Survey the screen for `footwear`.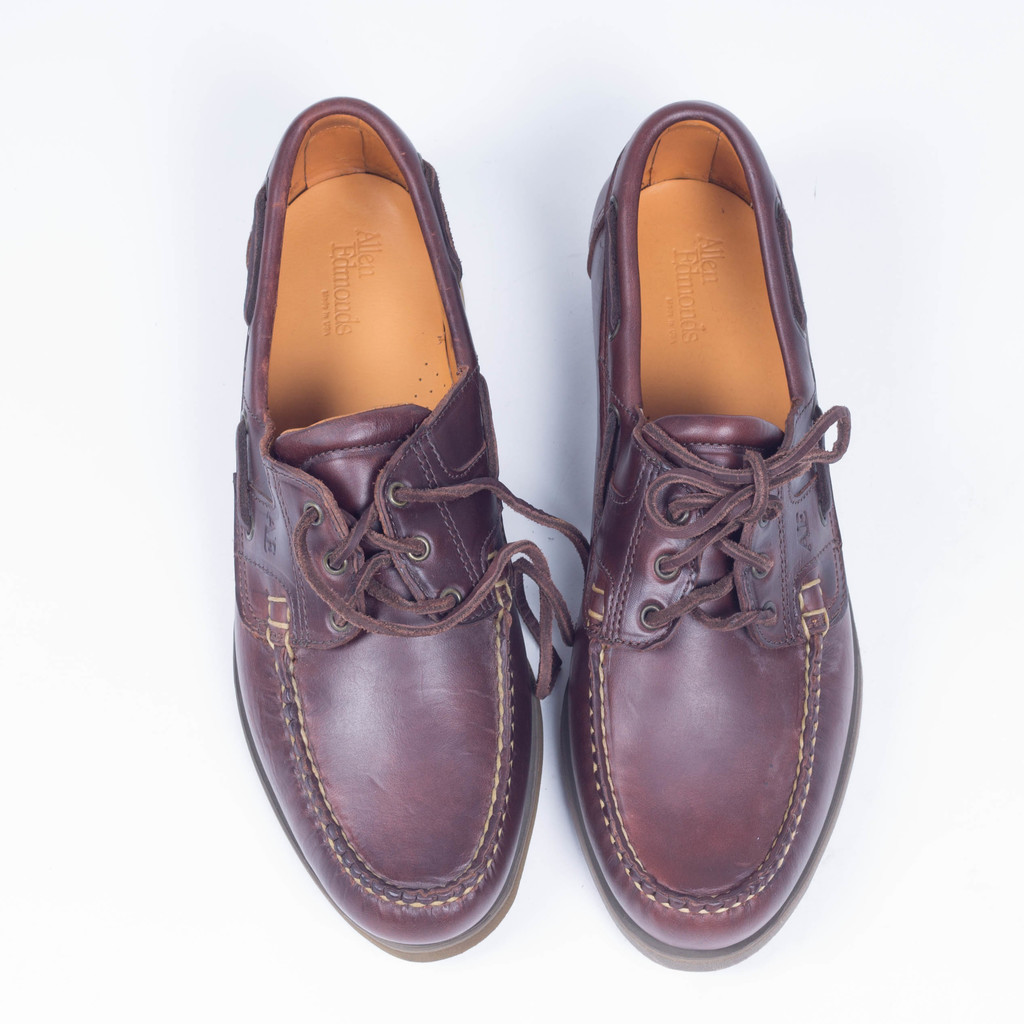
Survey found: 564 93 868 975.
